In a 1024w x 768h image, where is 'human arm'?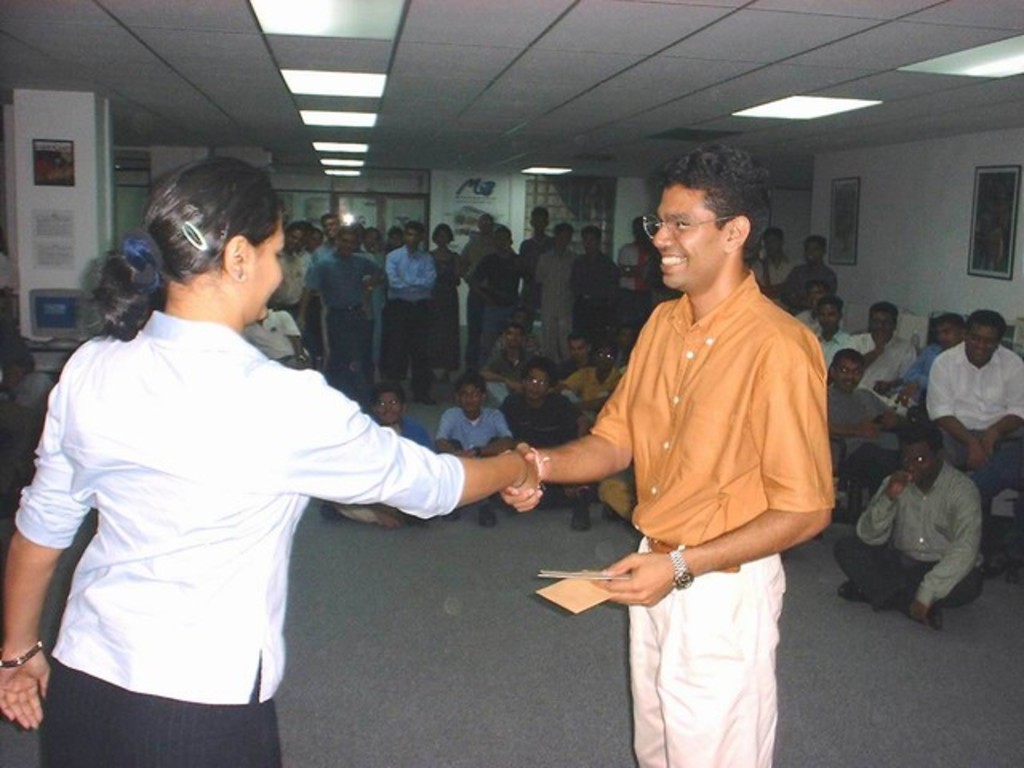
(981,355,1021,445).
